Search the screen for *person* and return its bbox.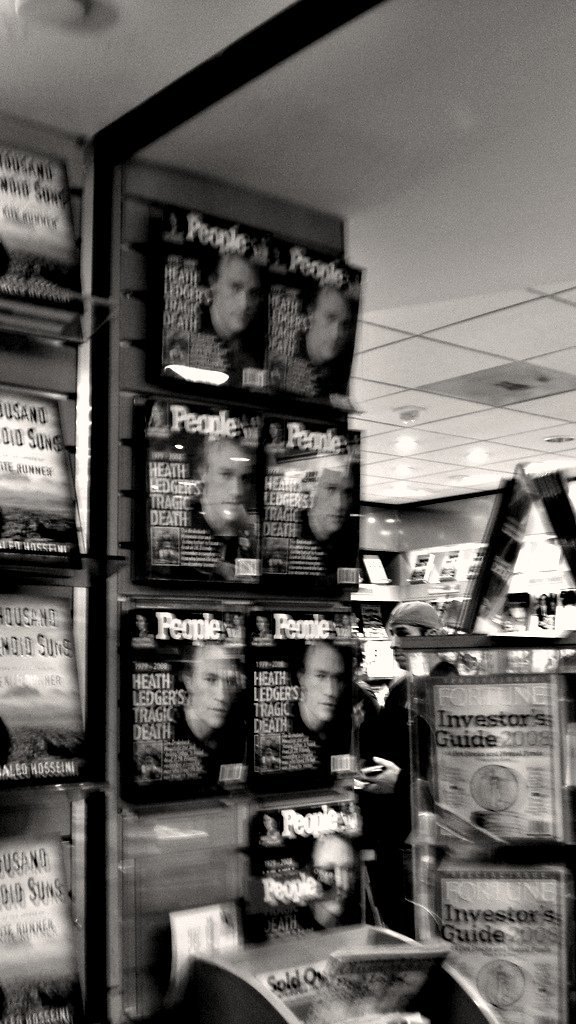
Found: bbox=[182, 434, 260, 546].
